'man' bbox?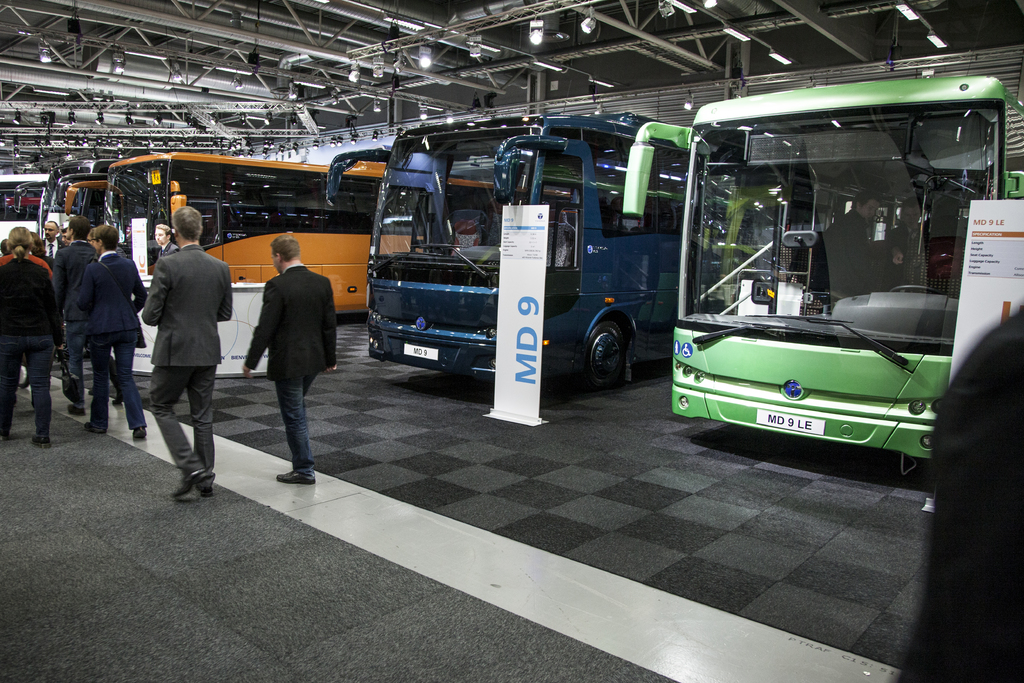
rect(61, 229, 72, 248)
